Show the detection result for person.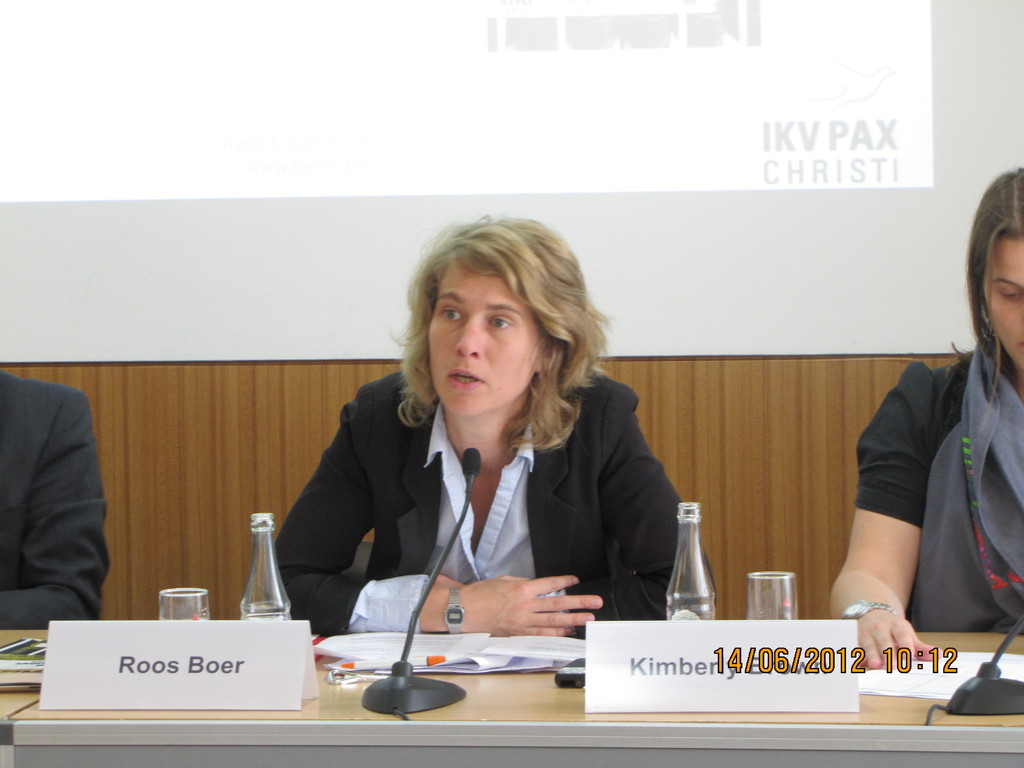
detection(264, 244, 699, 687).
